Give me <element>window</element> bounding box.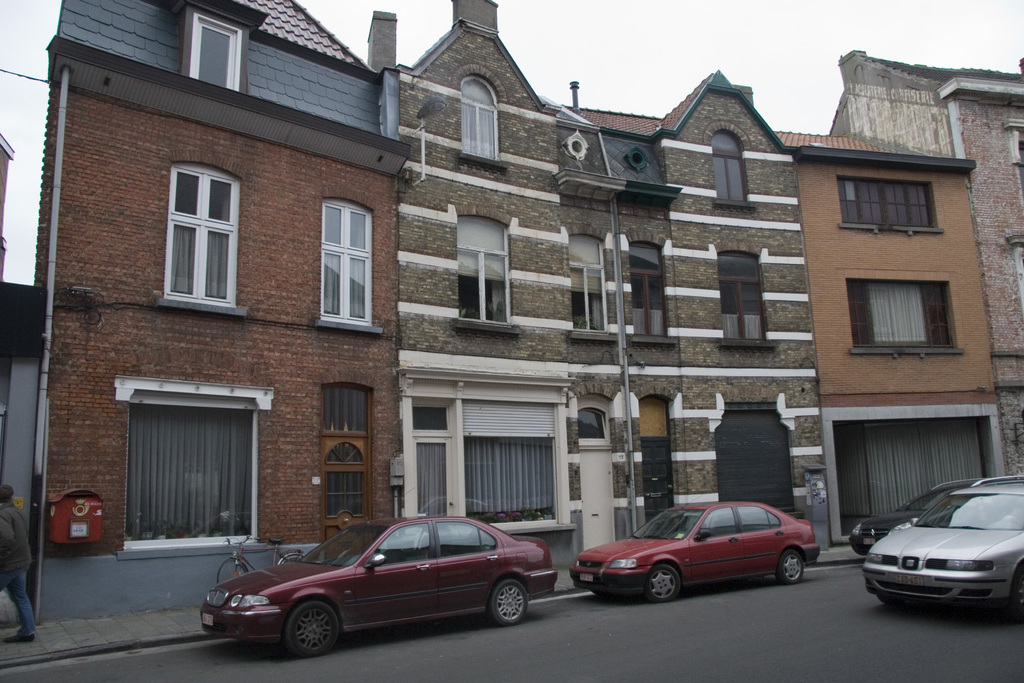
(449,60,508,170).
